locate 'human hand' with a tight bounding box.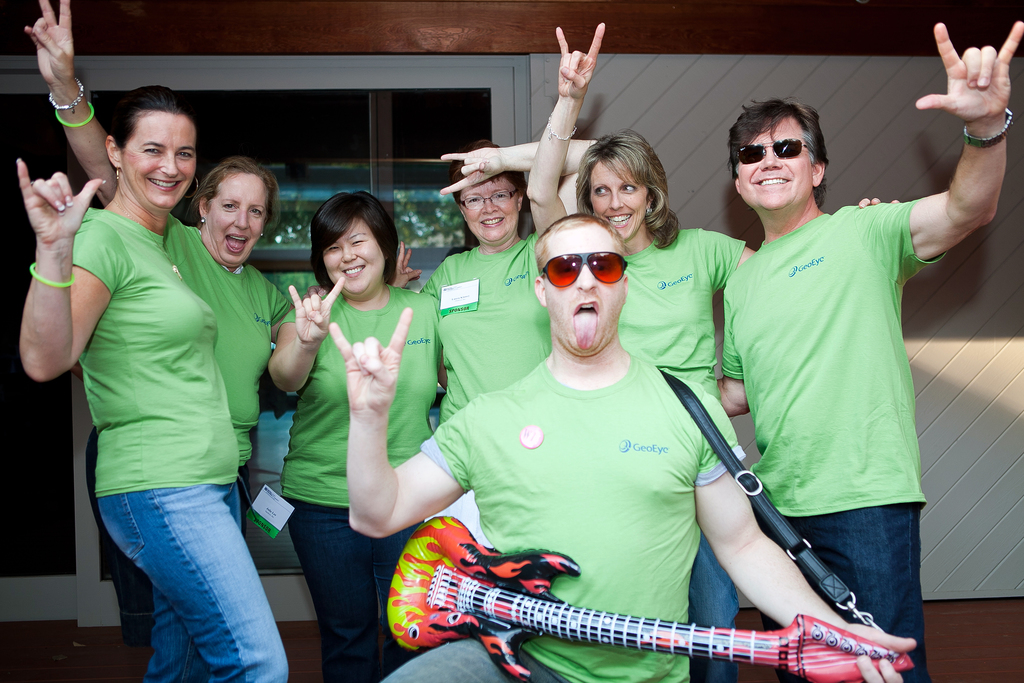
left=326, top=306, right=415, bottom=413.
